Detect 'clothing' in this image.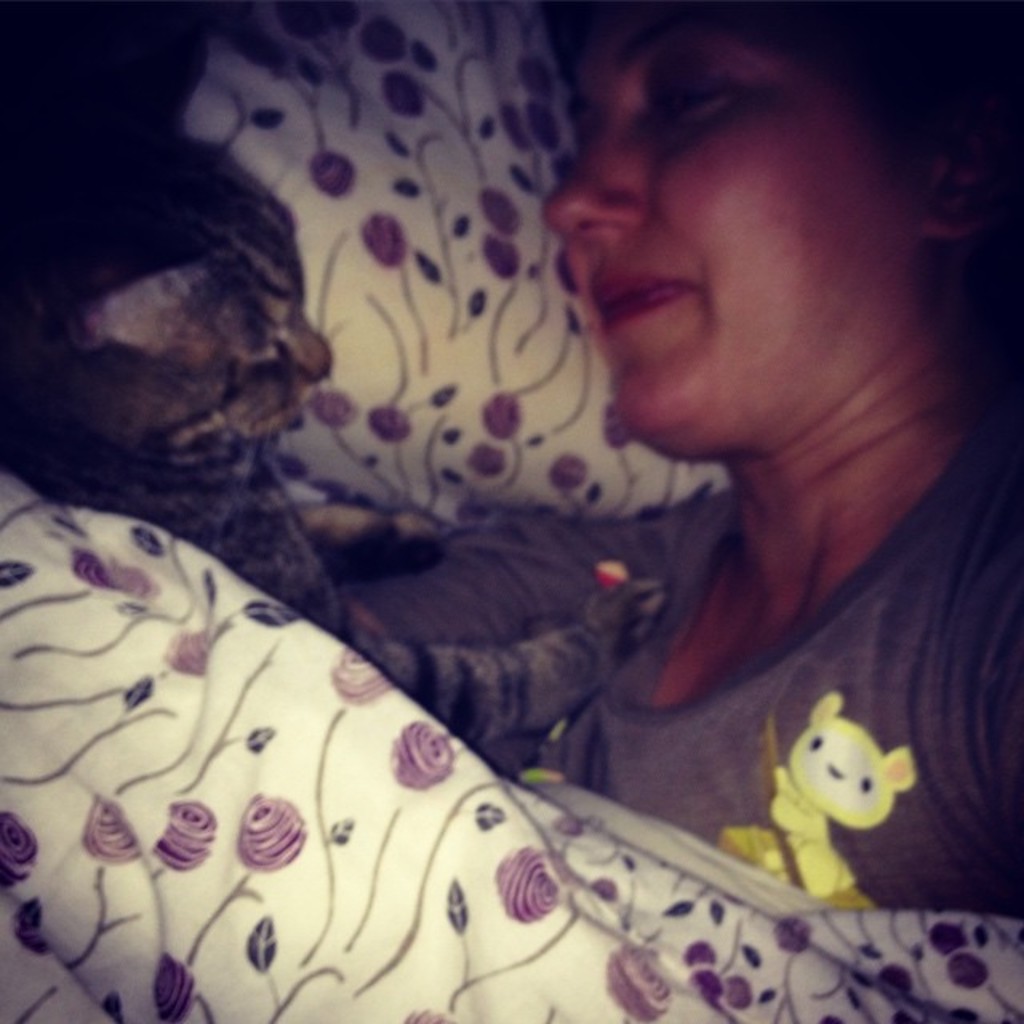
Detection: 360, 494, 1022, 918.
